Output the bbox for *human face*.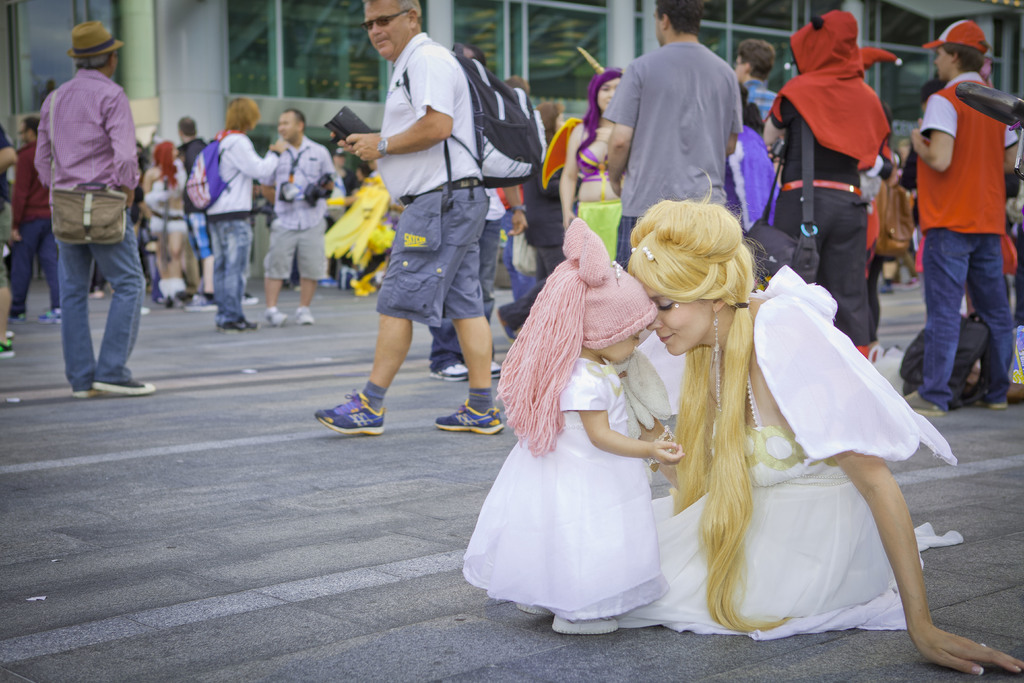
BBox(936, 47, 949, 82).
